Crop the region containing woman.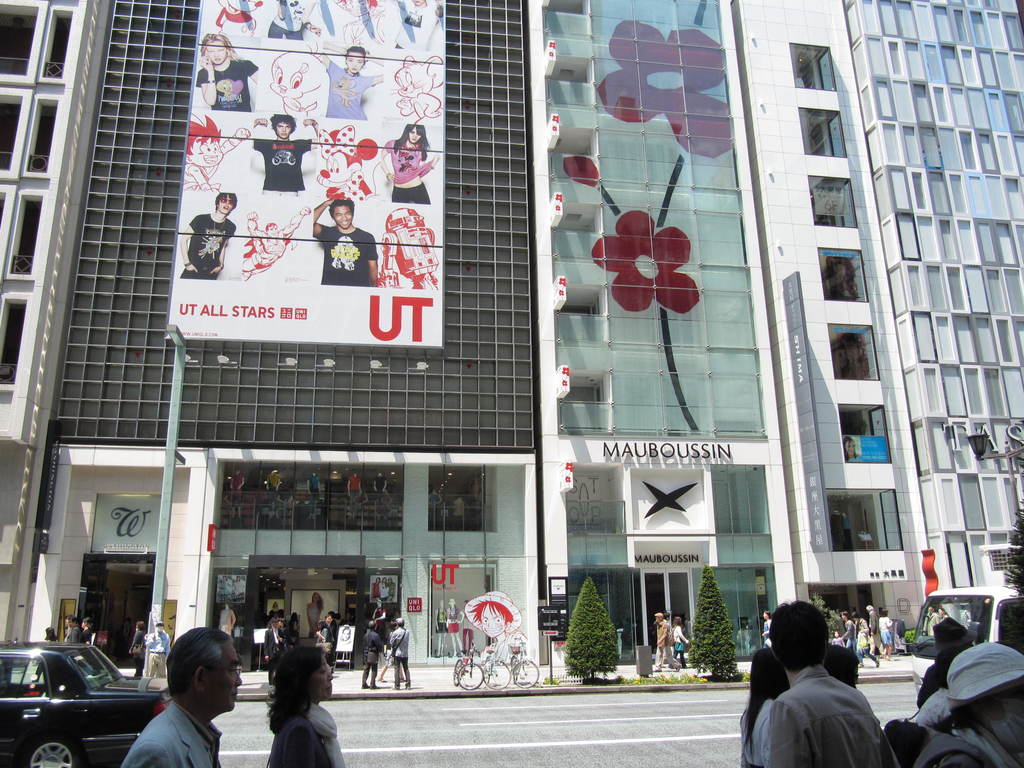
Crop region: box(852, 616, 876, 671).
